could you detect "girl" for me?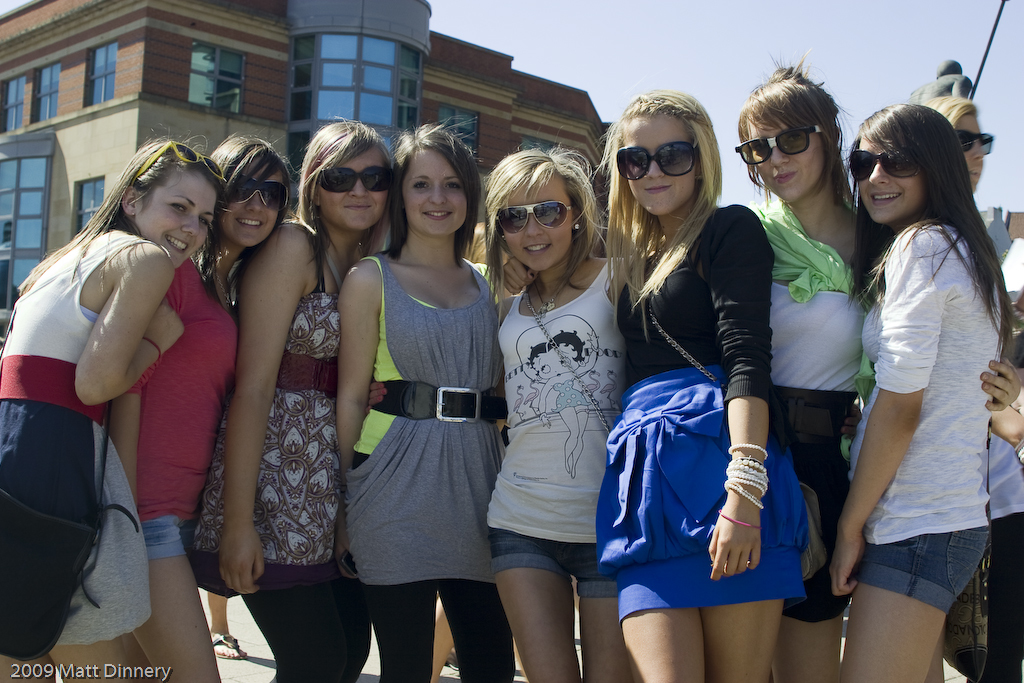
Detection result: 478:139:643:682.
